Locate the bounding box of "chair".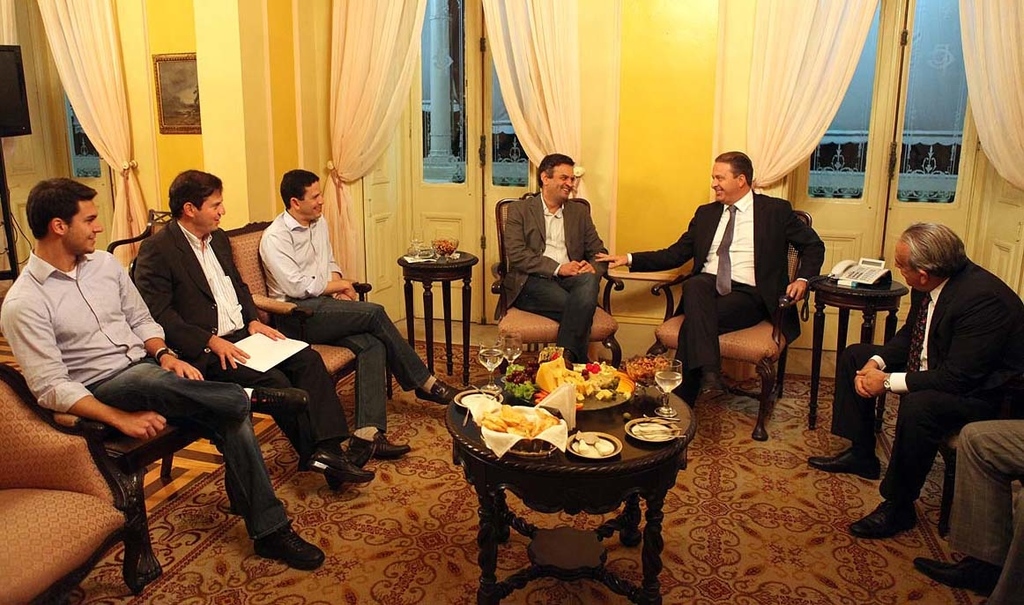
Bounding box: Rect(493, 190, 623, 377).
